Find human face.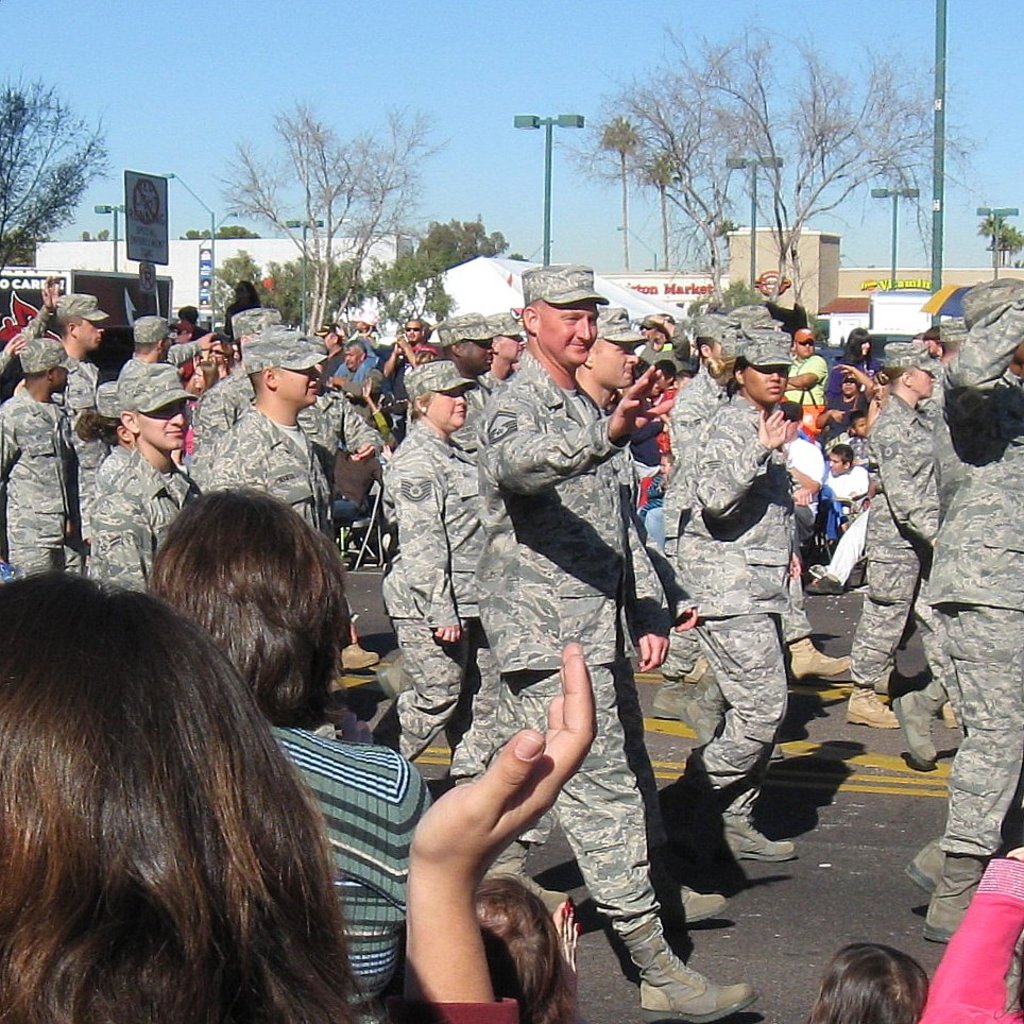
Rect(406, 321, 420, 342).
